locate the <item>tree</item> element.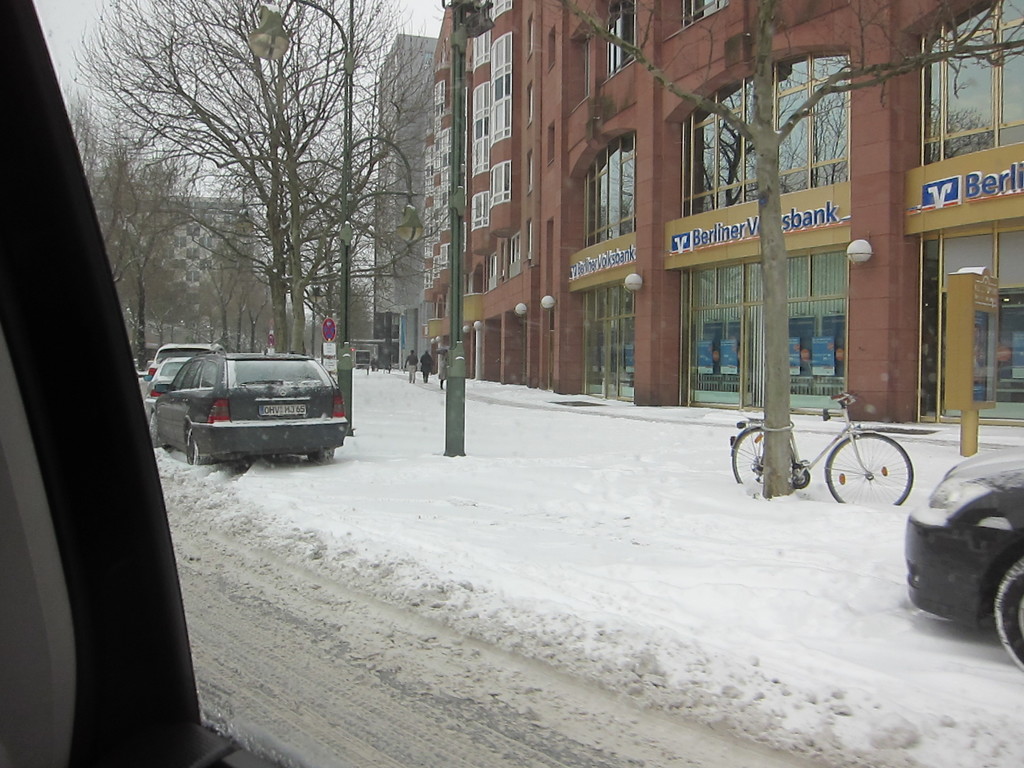
Element bbox: (left=72, top=0, right=403, bottom=355).
